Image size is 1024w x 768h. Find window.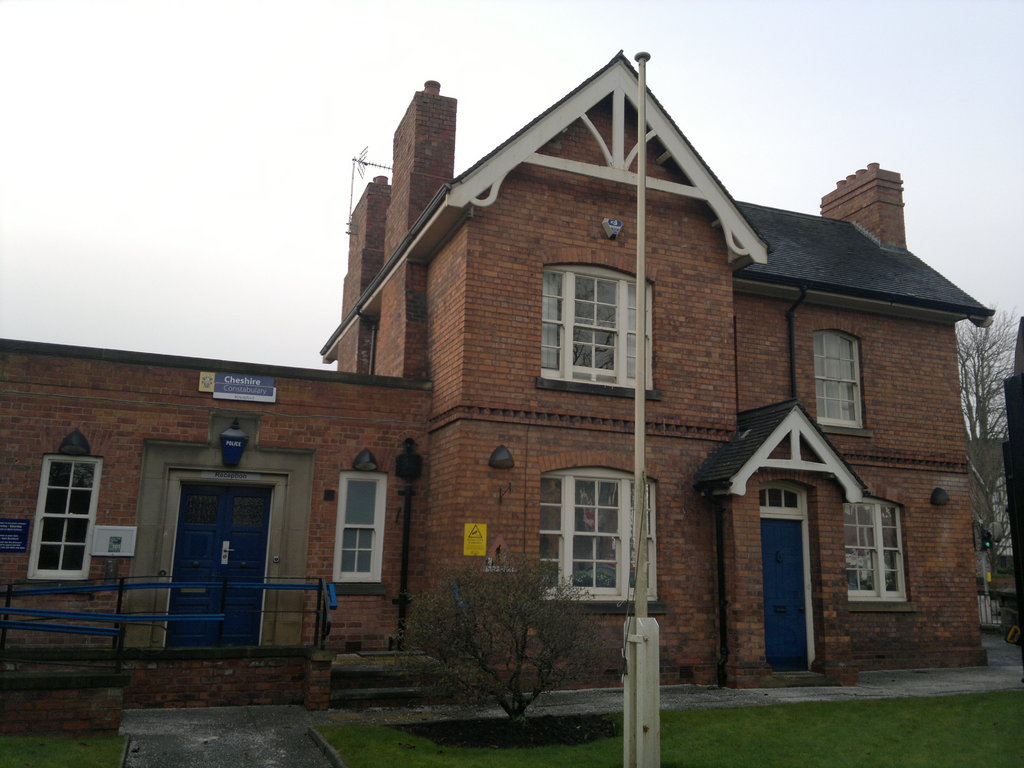
BBox(329, 477, 387, 580).
